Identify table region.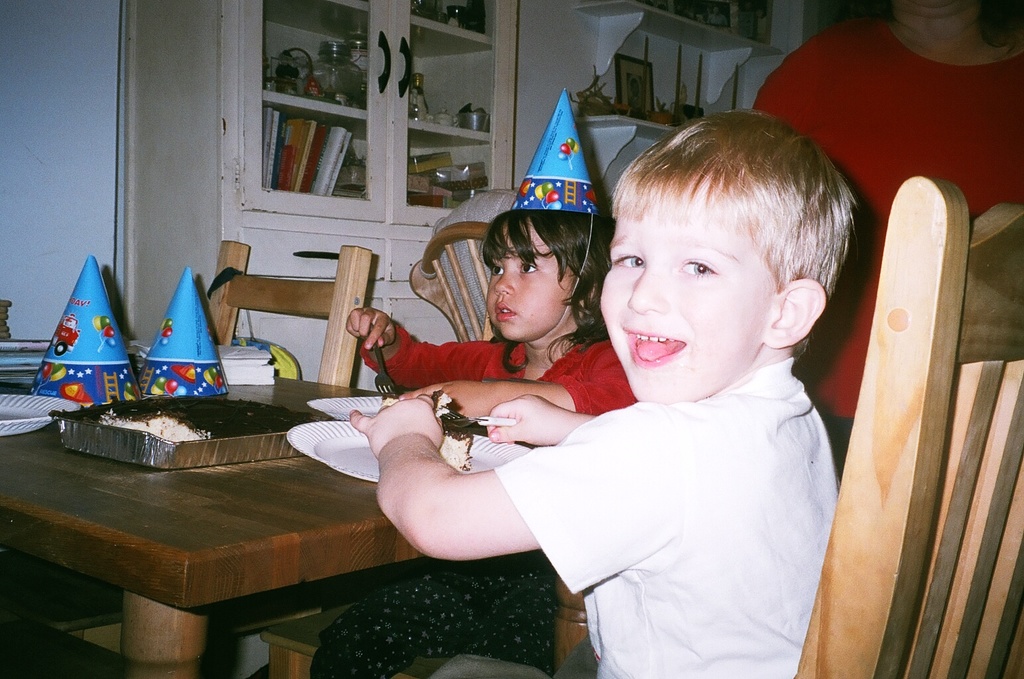
Region: bbox=[1, 385, 521, 656].
